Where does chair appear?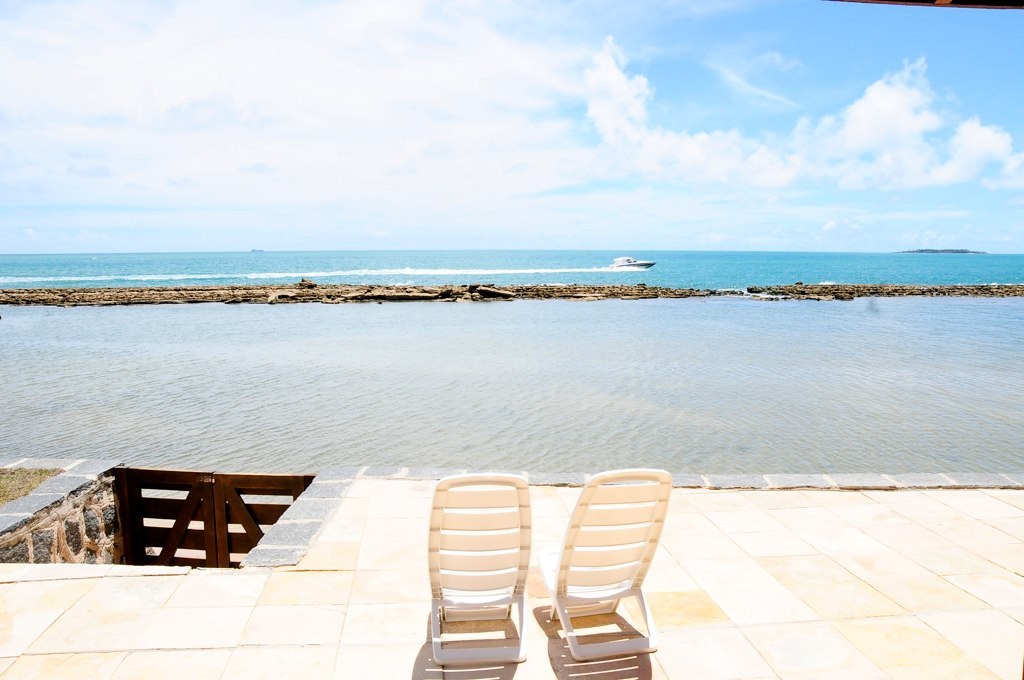
Appears at {"x1": 426, "y1": 472, "x2": 535, "y2": 667}.
